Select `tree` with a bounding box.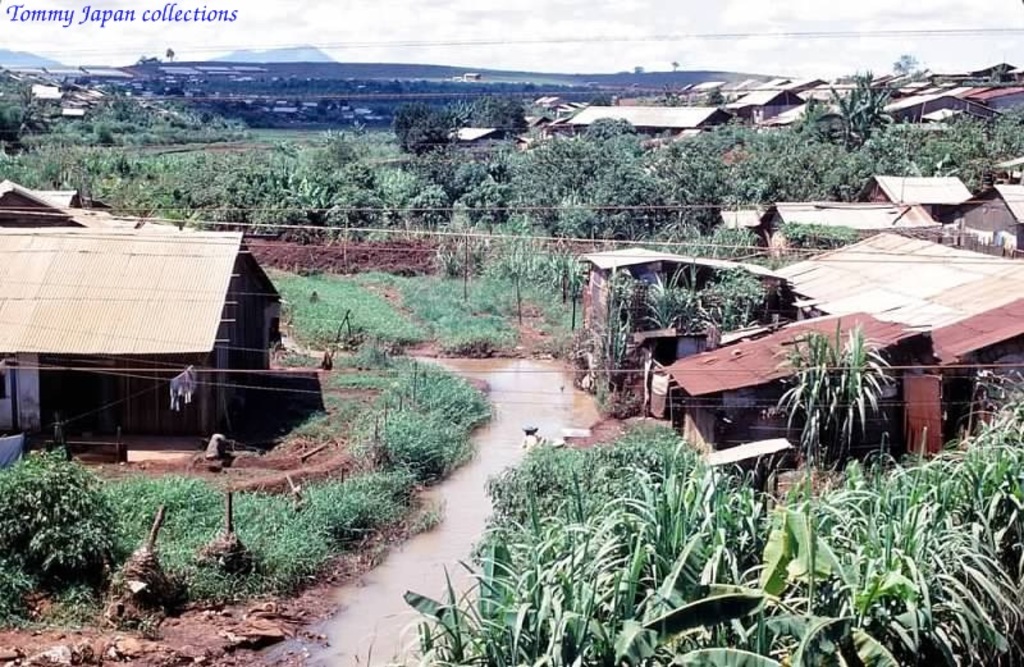
l=0, t=447, r=108, b=580.
